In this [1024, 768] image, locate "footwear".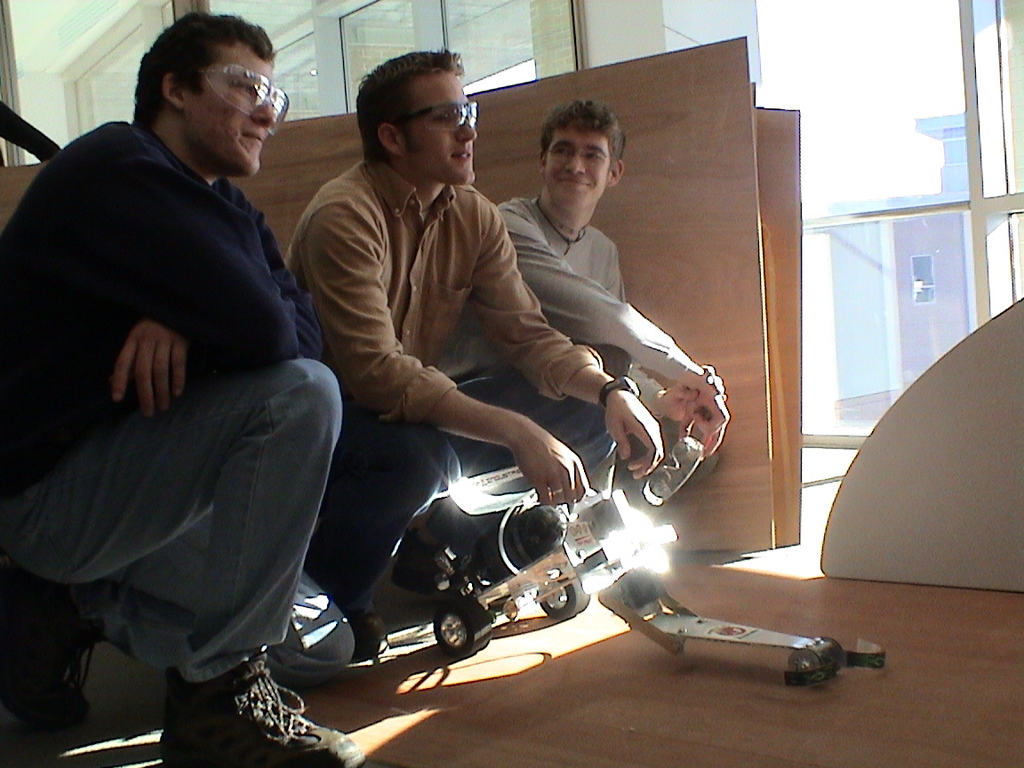
Bounding box: bbox=[340, 606, 398, 660].
